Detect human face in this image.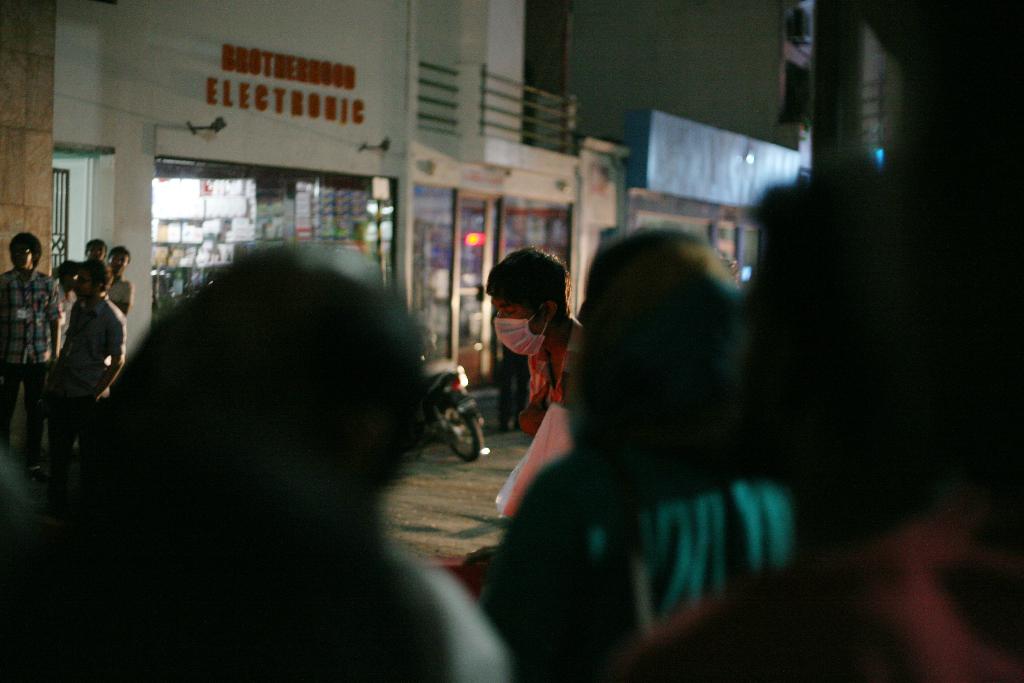
Detection: Rect(72, 270, 99, 304).
